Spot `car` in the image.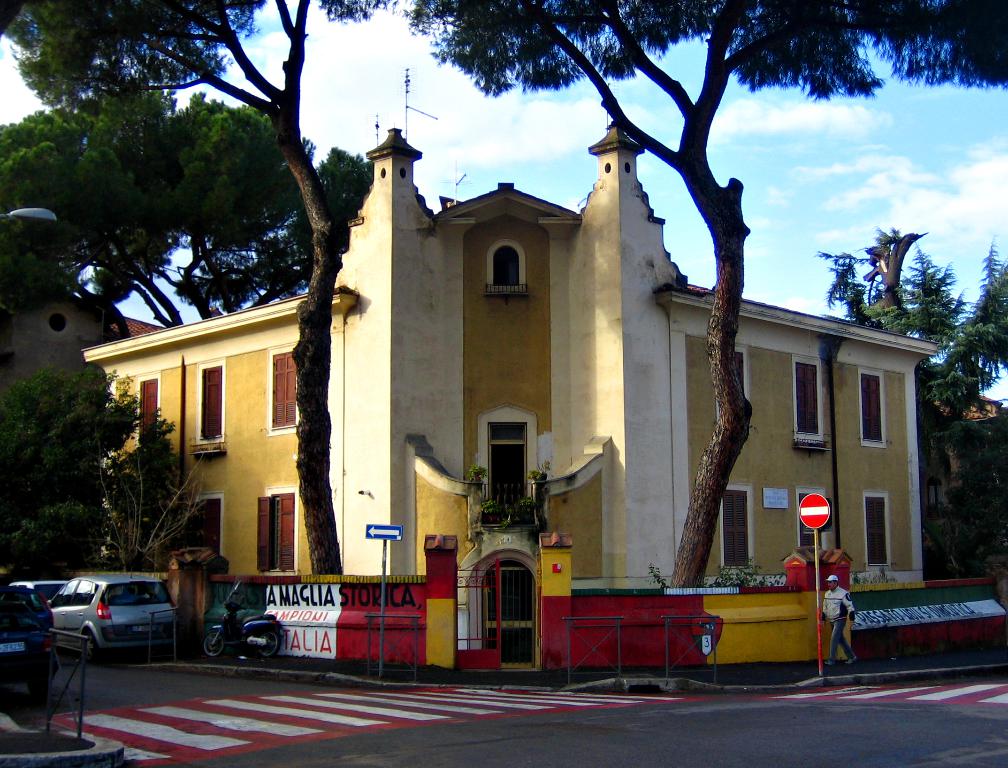
`car` found at 0 570 60 701.
